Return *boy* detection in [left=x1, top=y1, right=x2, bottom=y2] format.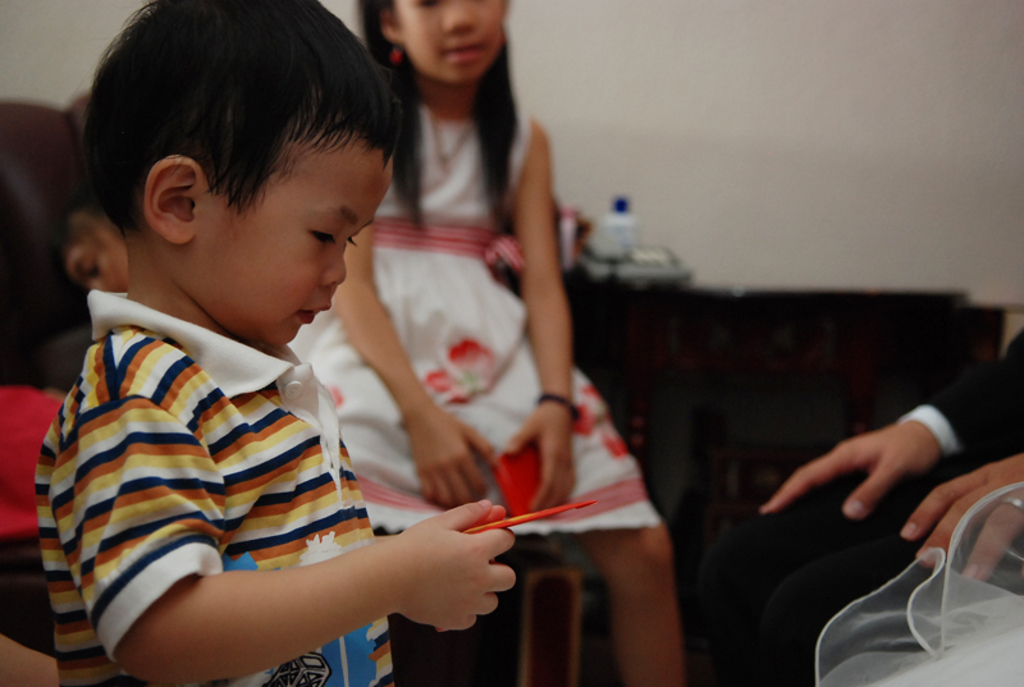
[left=29, top=0, right=520, bottom=686].
